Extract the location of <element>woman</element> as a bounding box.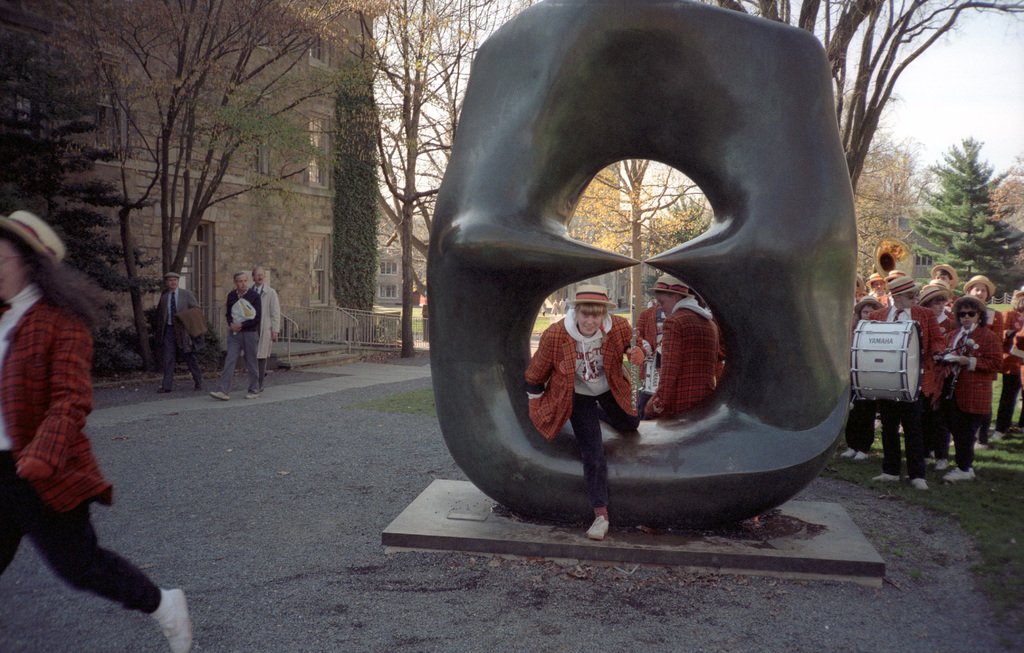
922, 287, 959, 468.
